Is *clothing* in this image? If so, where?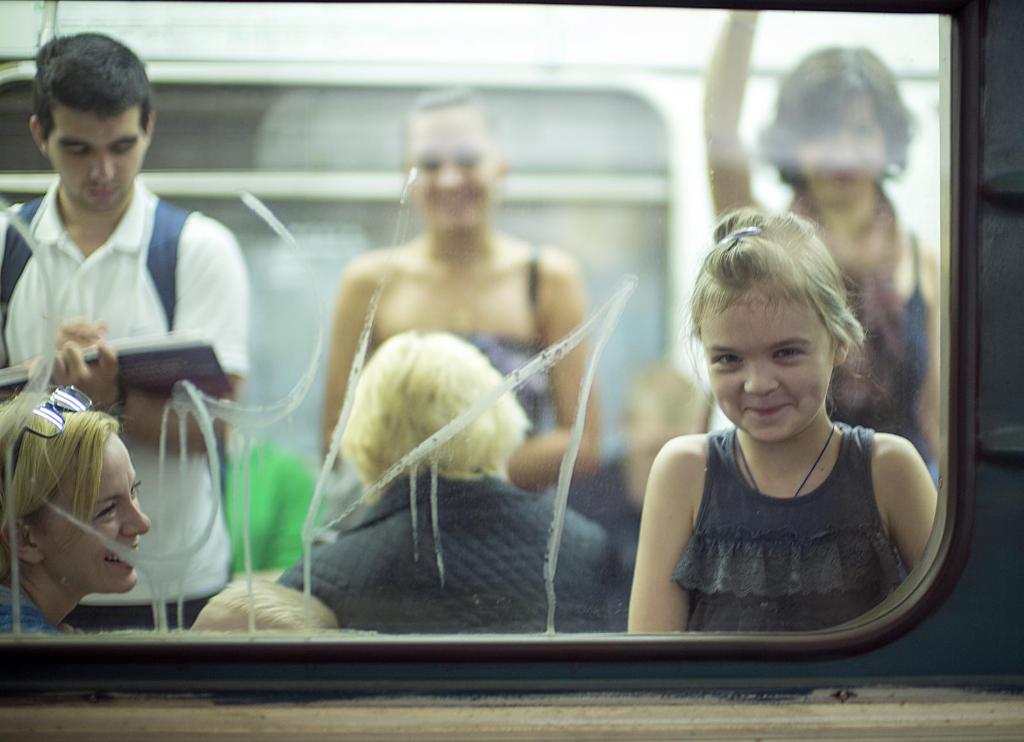
Yes, at crop(672, 423, 902, 632).
